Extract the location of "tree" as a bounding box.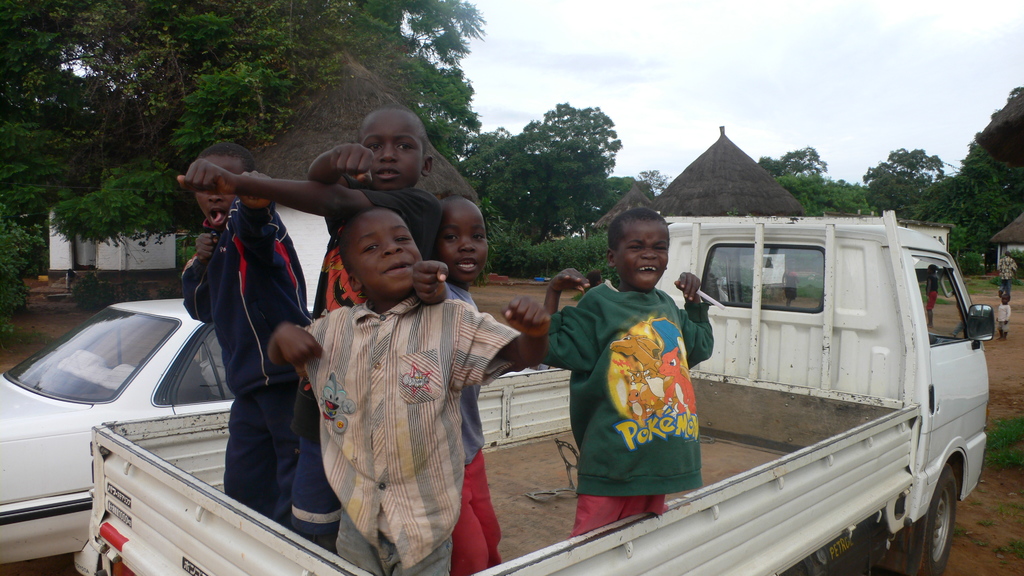
bbox=(636, 167, 674, 196).
